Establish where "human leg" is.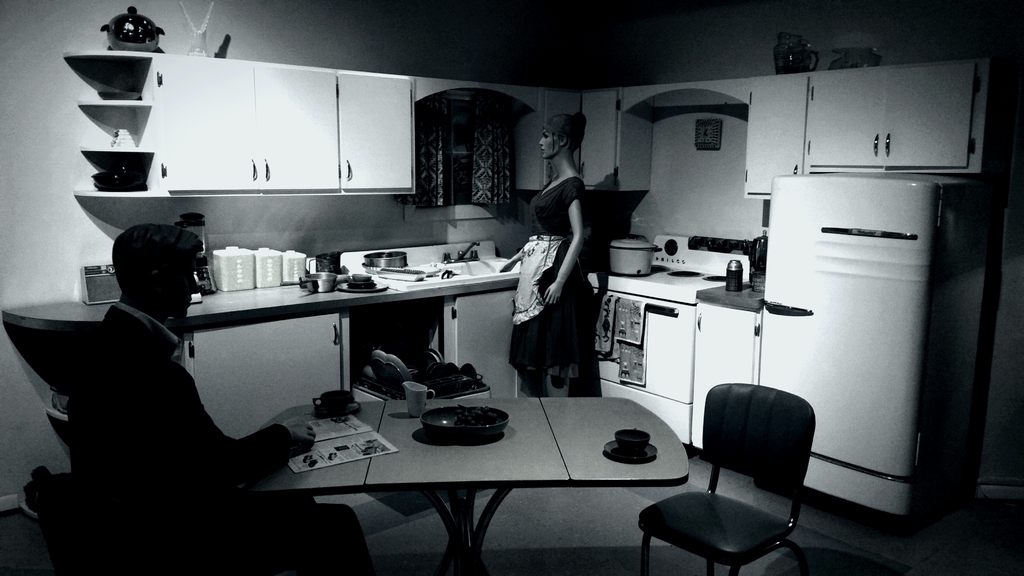
Established at rect(189, 500, 365, 575).
